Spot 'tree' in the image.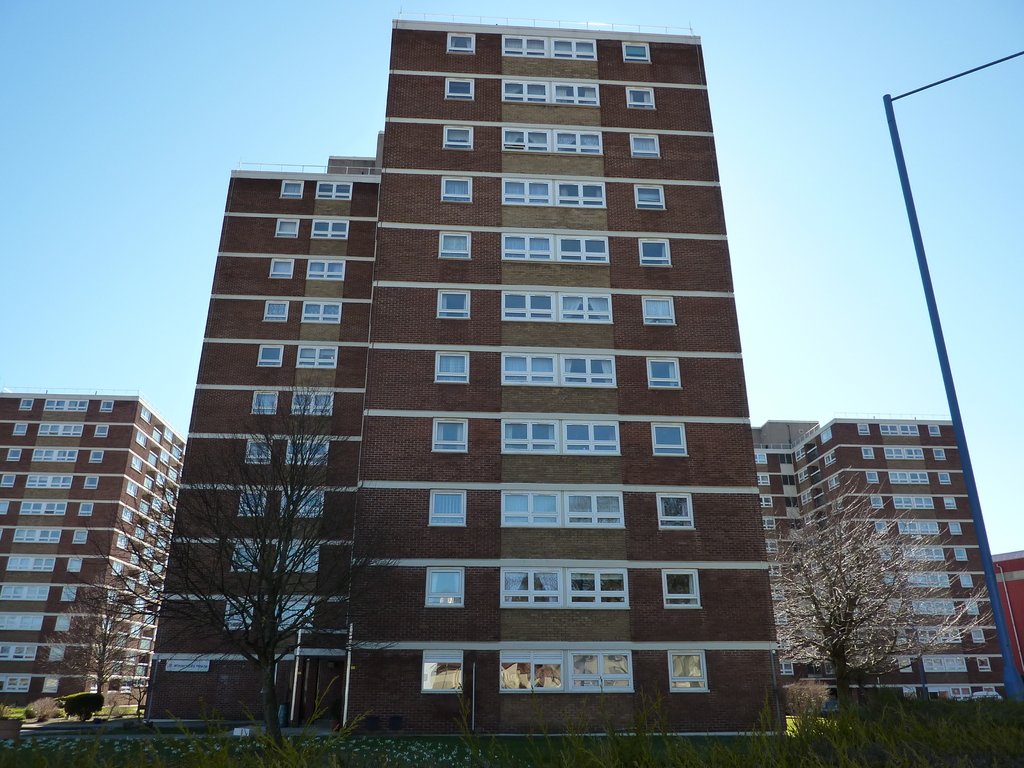
'tree' found at (82, 358, 424, 754).
